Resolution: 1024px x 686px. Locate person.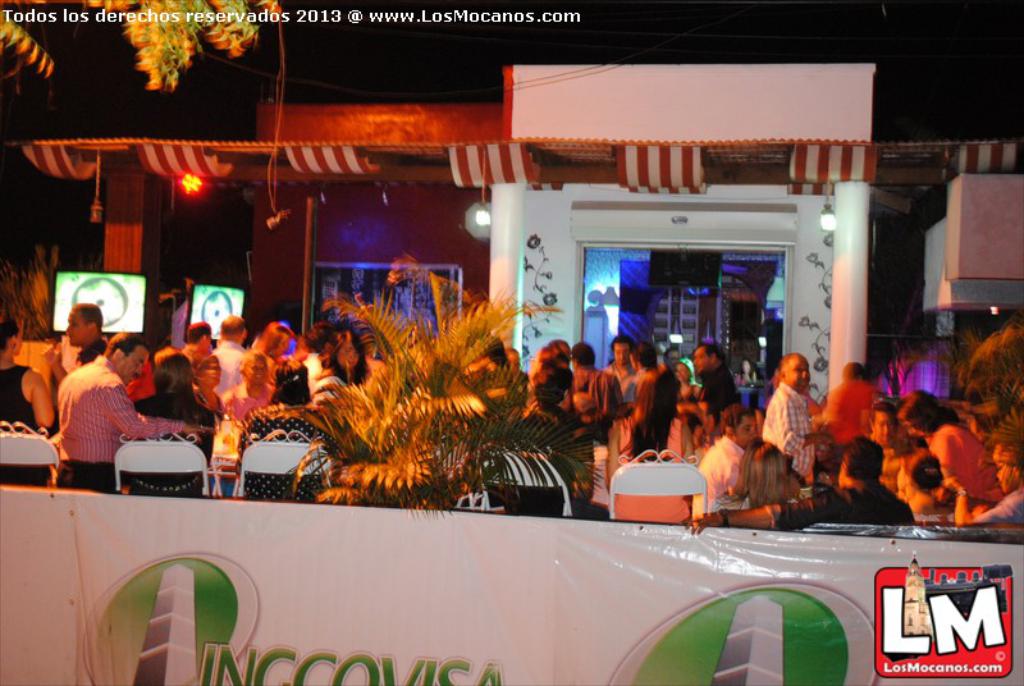
<box>946,443,1023,526</box>.
